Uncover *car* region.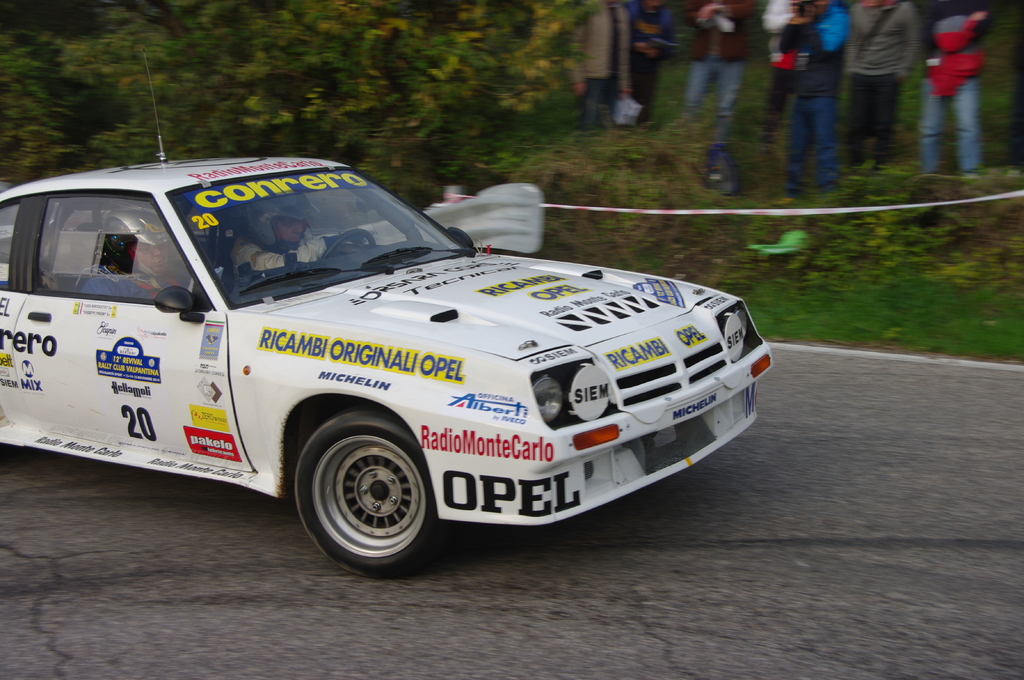
Uncovered: 0,159,776,576.
